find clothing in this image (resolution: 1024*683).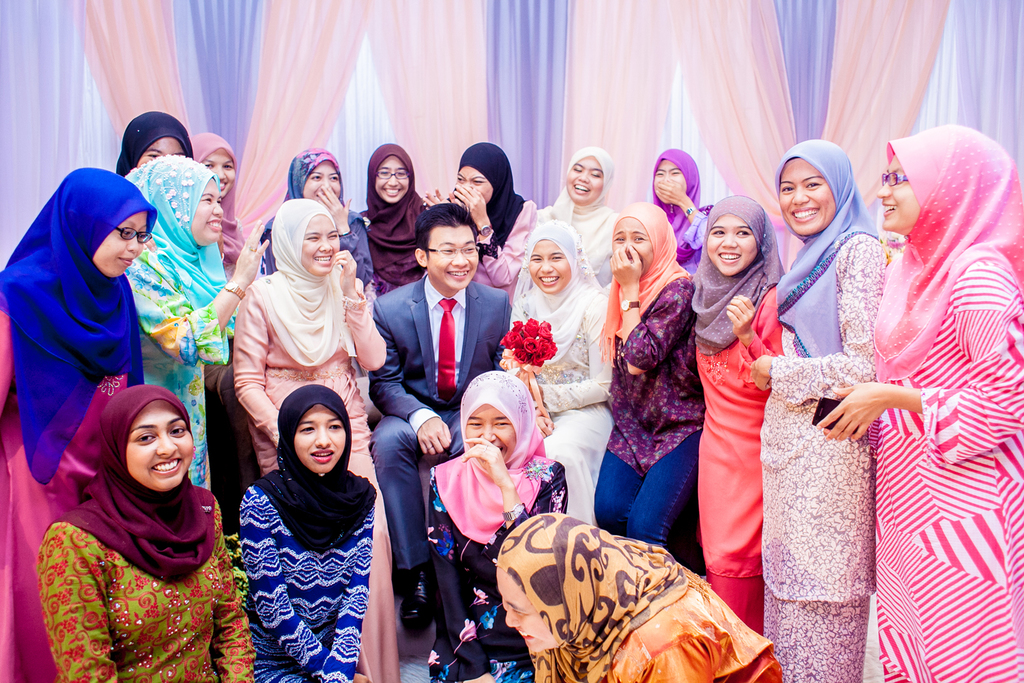
(128,155,238,488).
